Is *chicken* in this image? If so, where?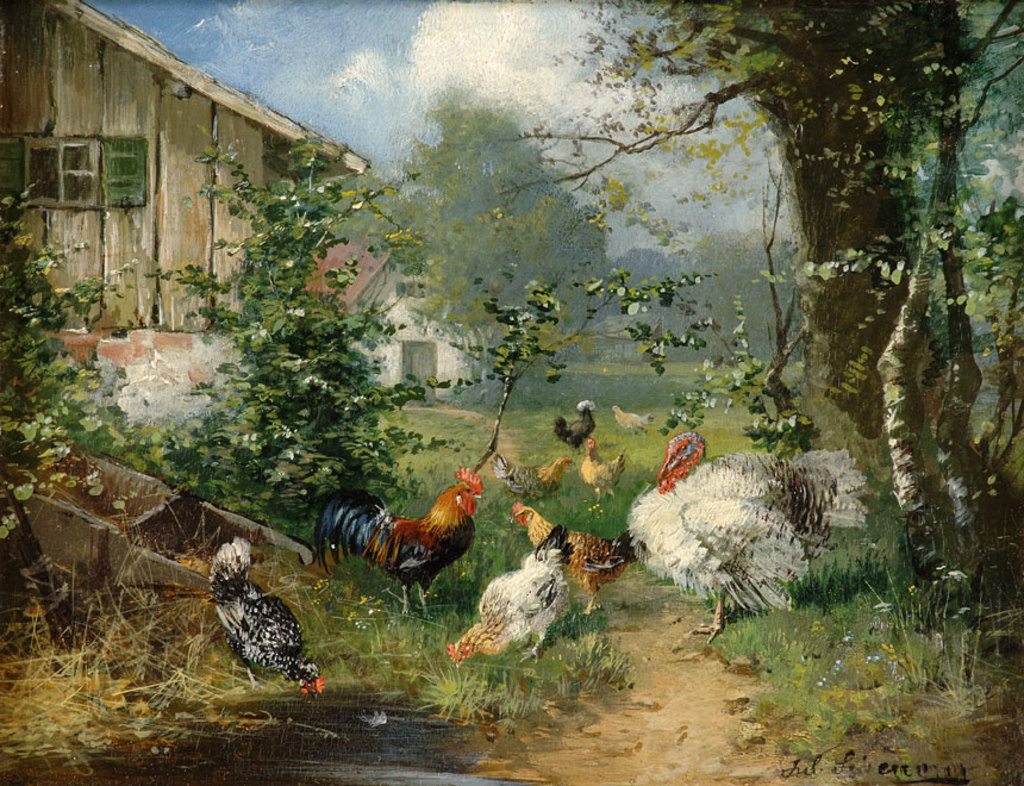
Yes, at 208:534:325:694.
